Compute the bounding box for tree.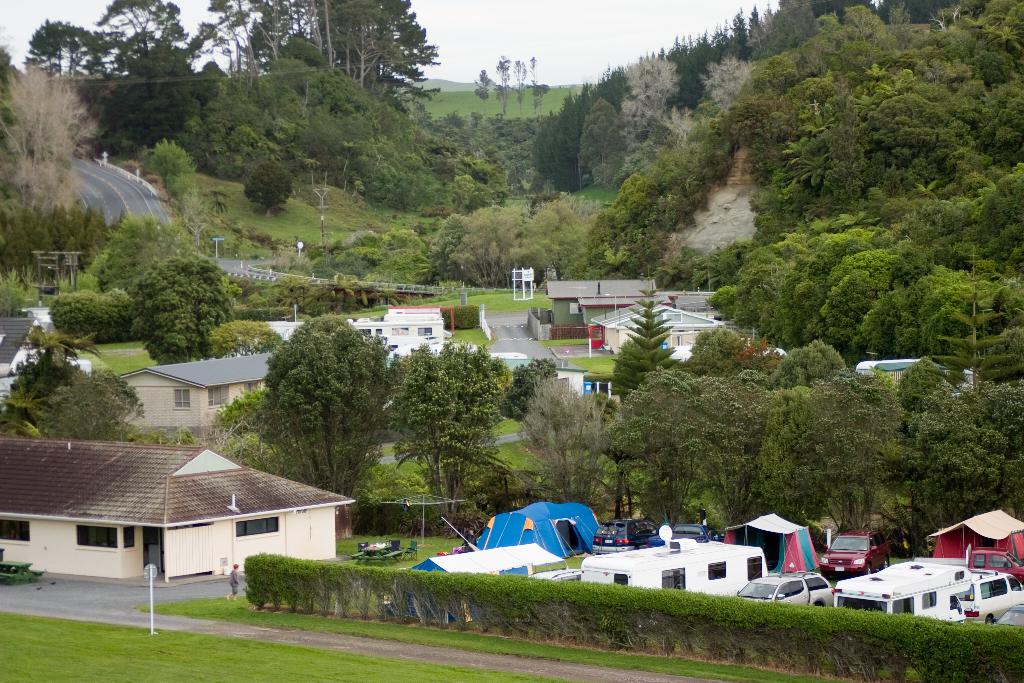
[510, 57, 529, 117].
